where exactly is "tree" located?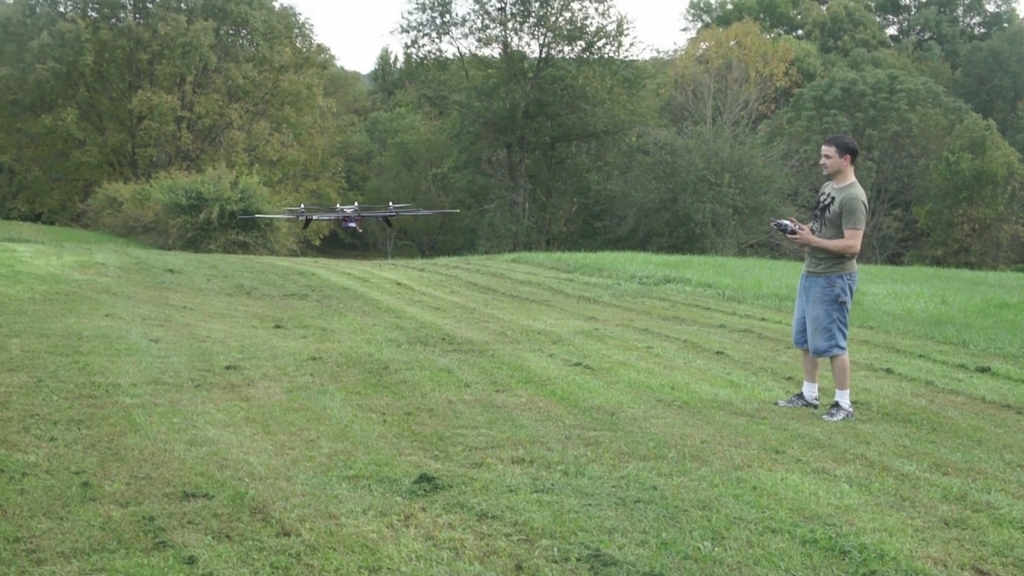
Its bounding box is <region>382, 0, 642, 256</region>.
